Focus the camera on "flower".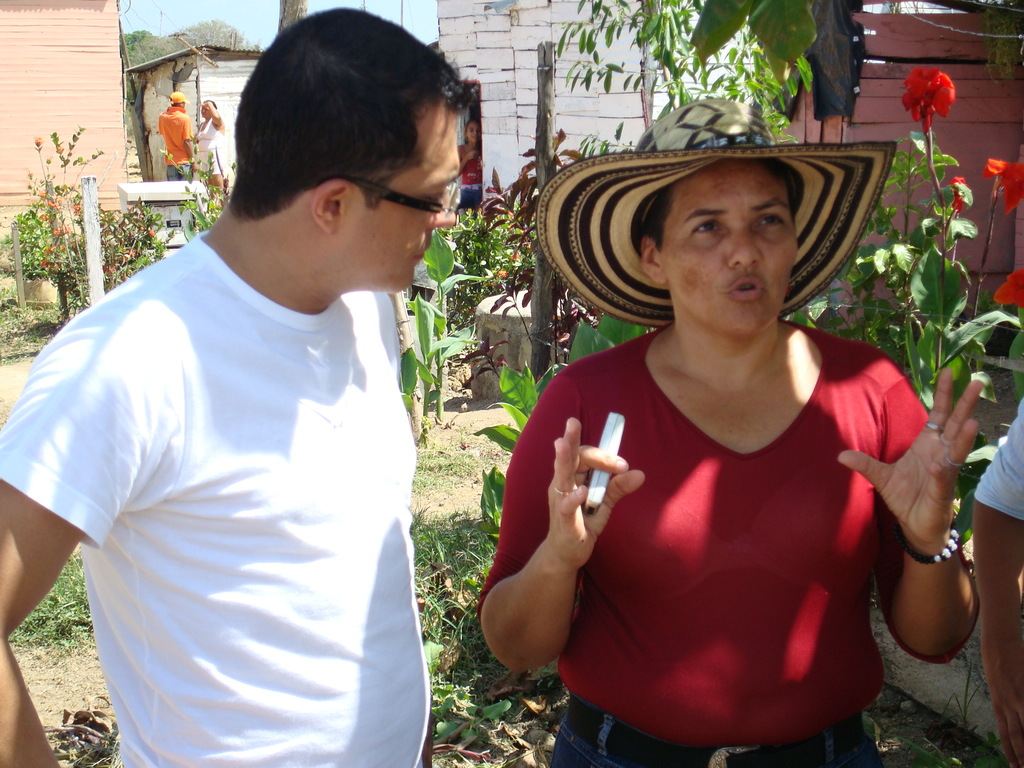
Focus region: x1=901, y1=68, x2=959, y2=125.
